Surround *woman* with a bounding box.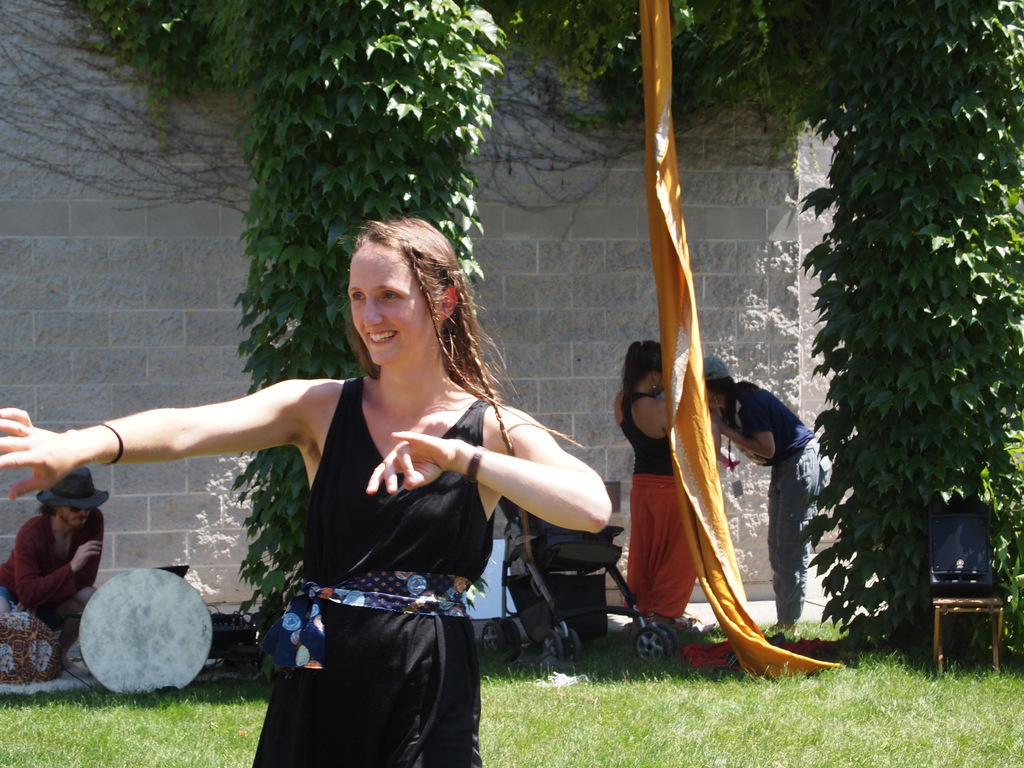
x1=614 y1=336 x2=706 y2=657.
